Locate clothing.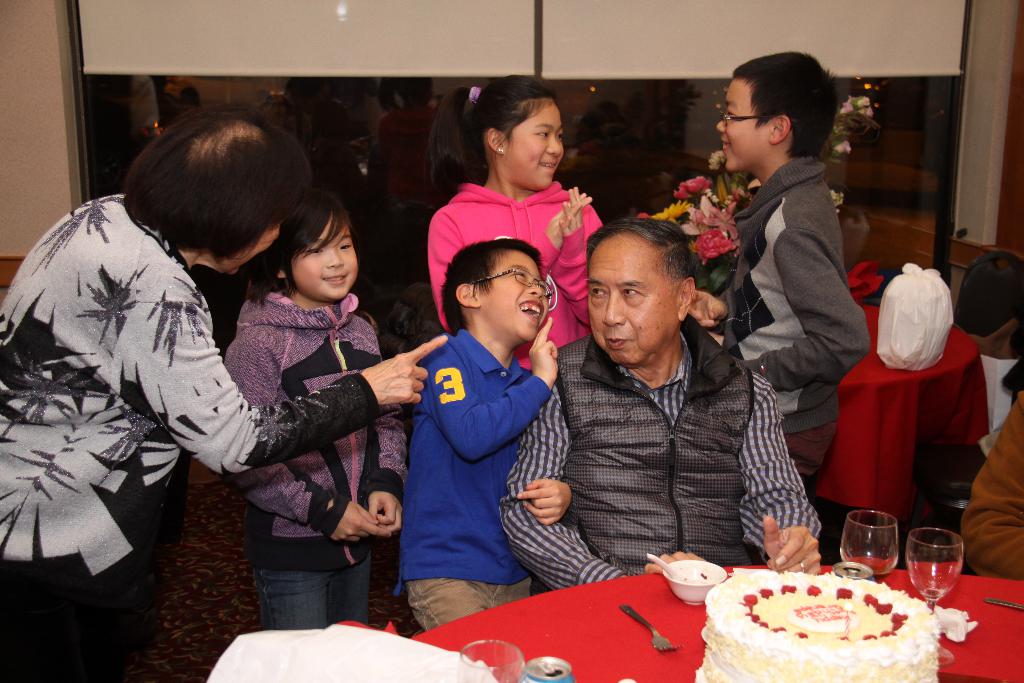
Bounding box: (left=392, top=324, right=557, bottom=635).
